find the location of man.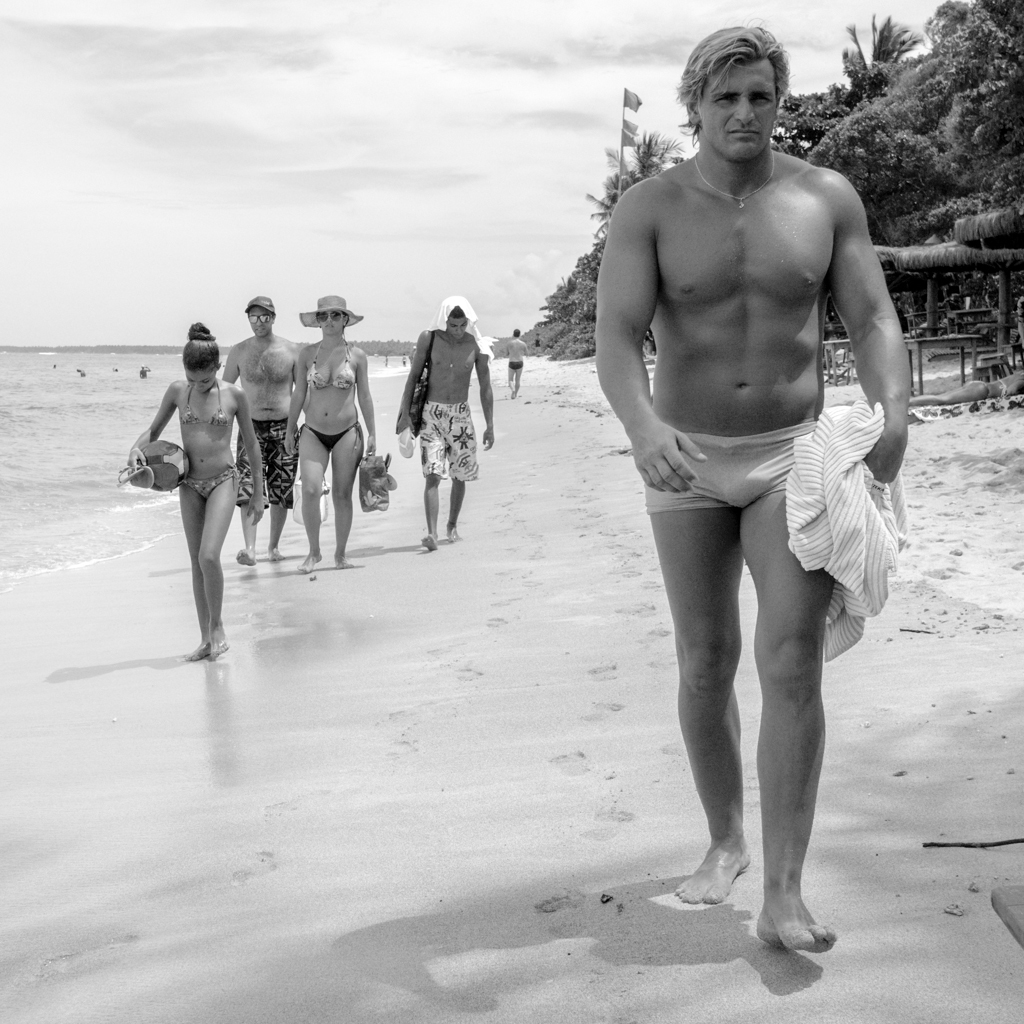
Location: region(504, 325, 525, 398).
